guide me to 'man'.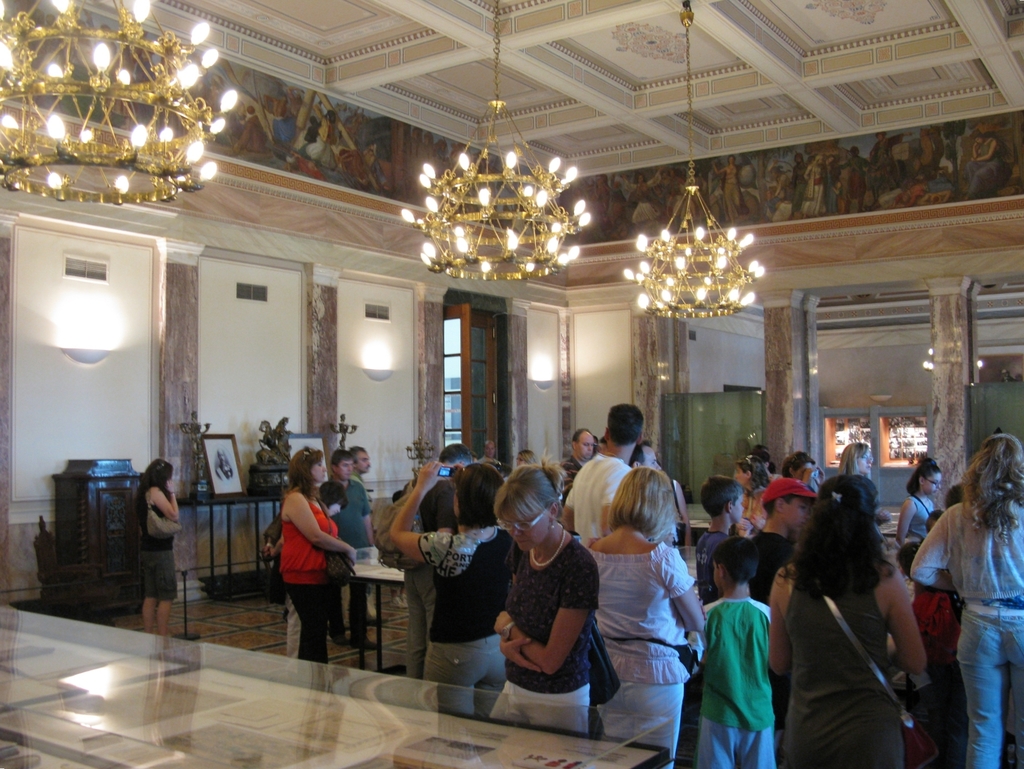
Guidance: <region>214, 447, 234, 481</region>.
